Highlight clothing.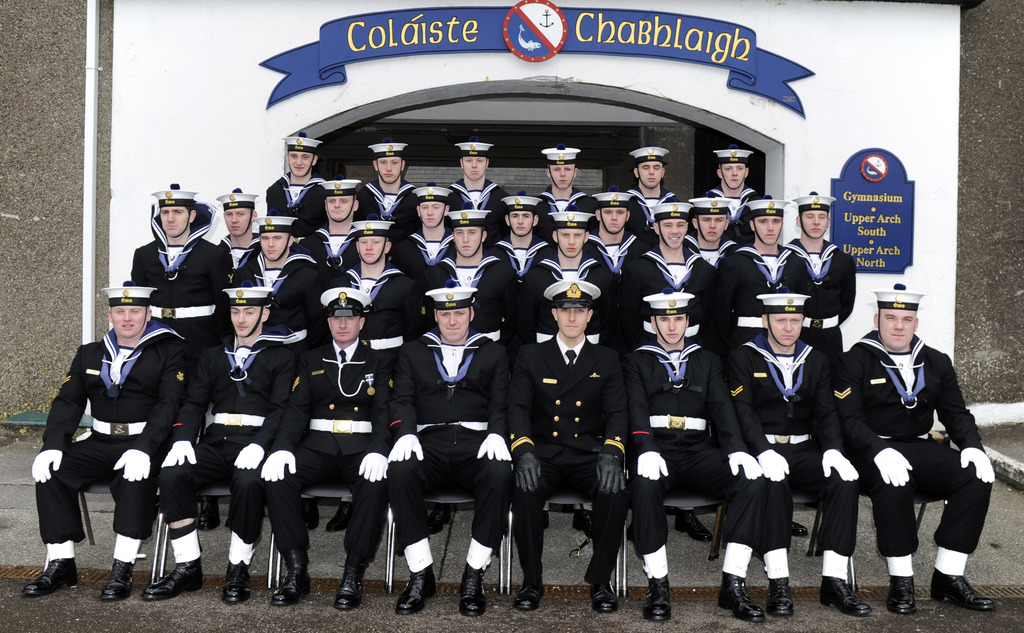
Highlighted region: l=498, t=236, r=557, b=333.
